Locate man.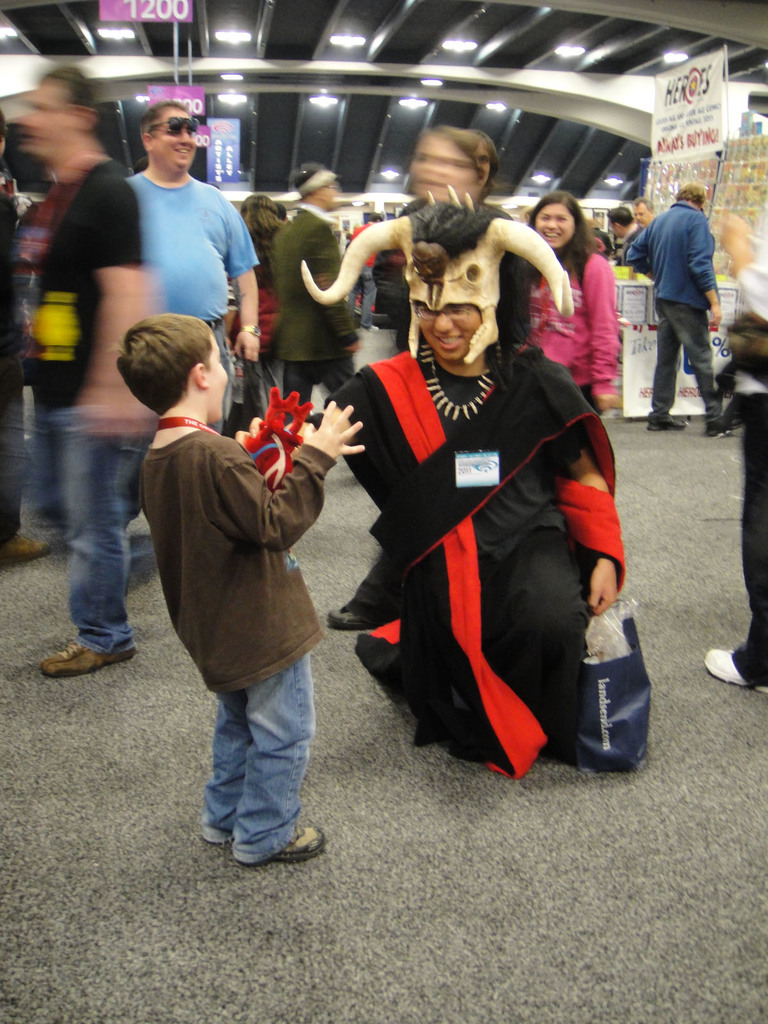
Bounding box: [632, 197, 660, 255].
